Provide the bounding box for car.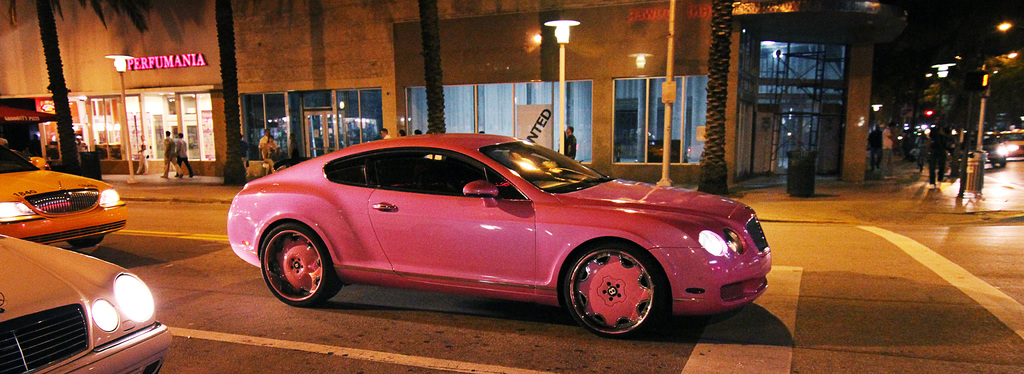
x1=0, y1=228, x2=173, y2=373.
